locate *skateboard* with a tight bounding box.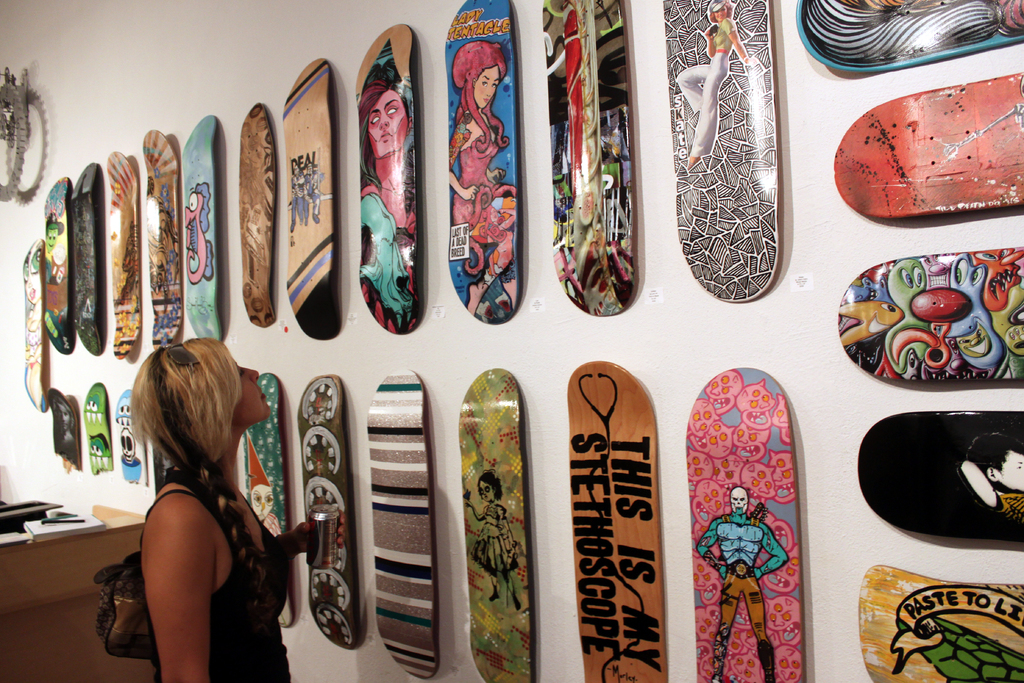
select_region(683, 366, 808, 682).
